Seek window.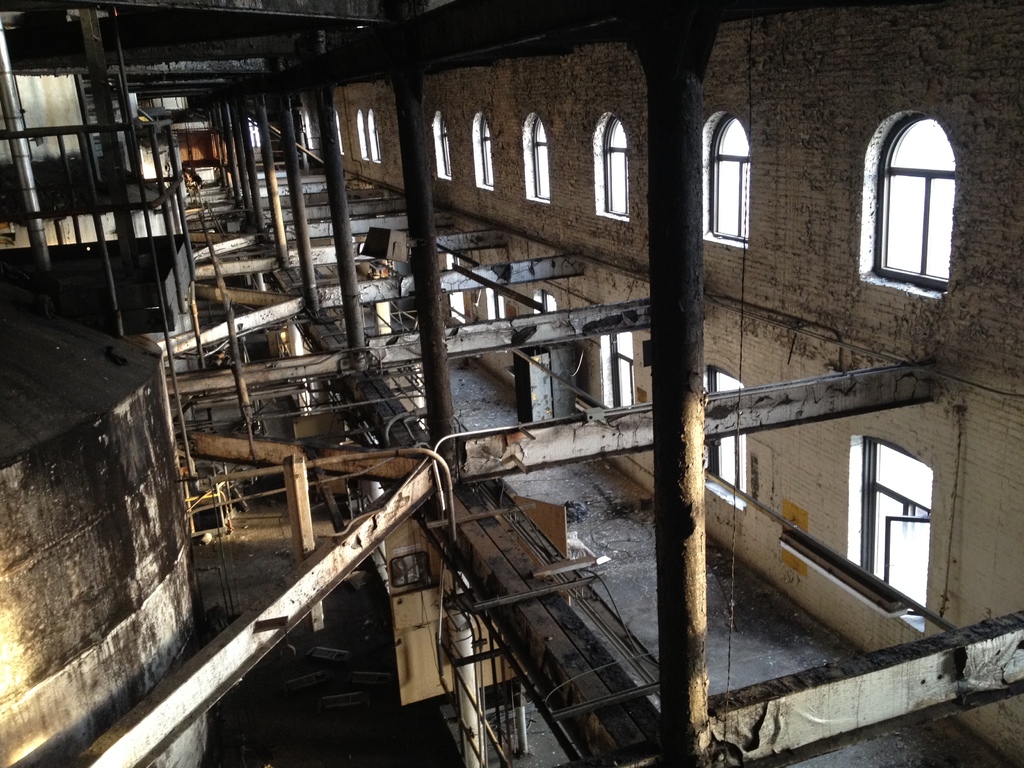
x1=607, y1=332, x2=626, y2=408.
